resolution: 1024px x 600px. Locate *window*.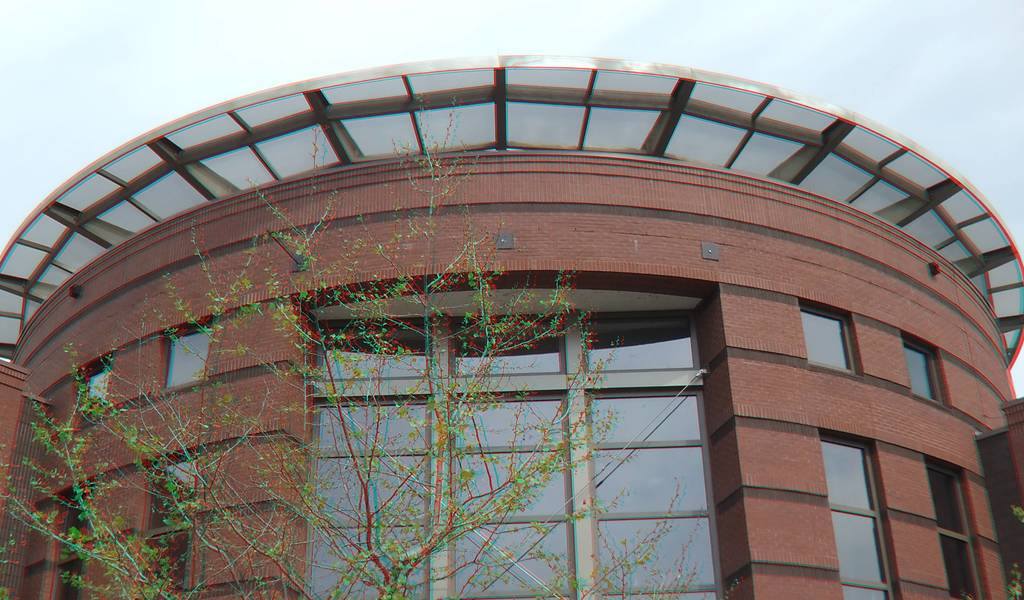
<box>164,323,209,393</box>.
